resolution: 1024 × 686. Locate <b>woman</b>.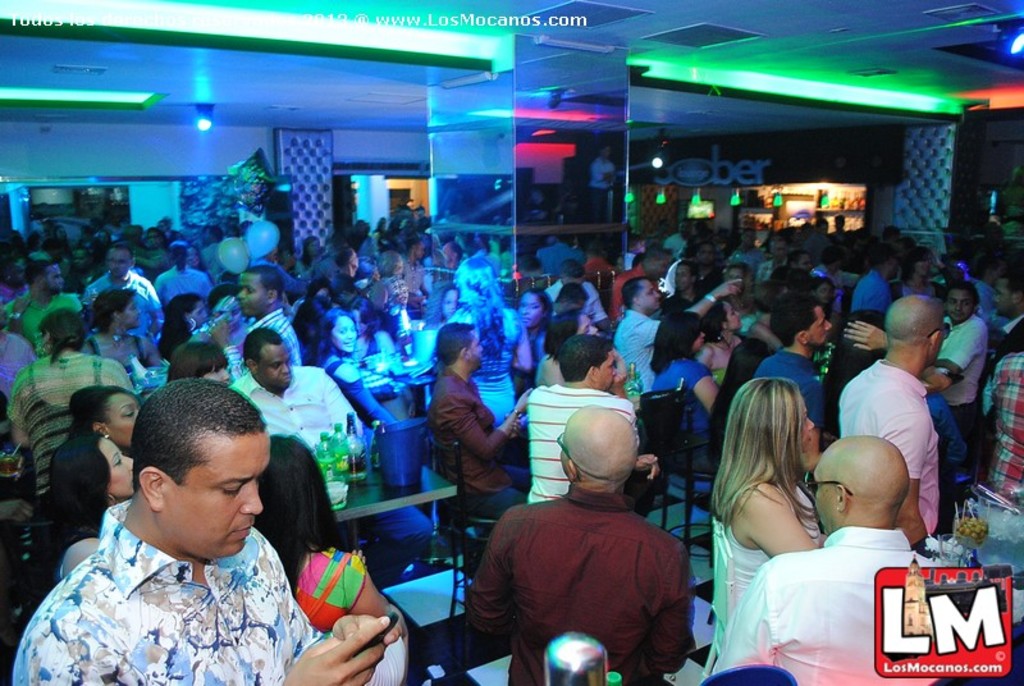
x1=448 y1=255 x2=526 y2=425.
